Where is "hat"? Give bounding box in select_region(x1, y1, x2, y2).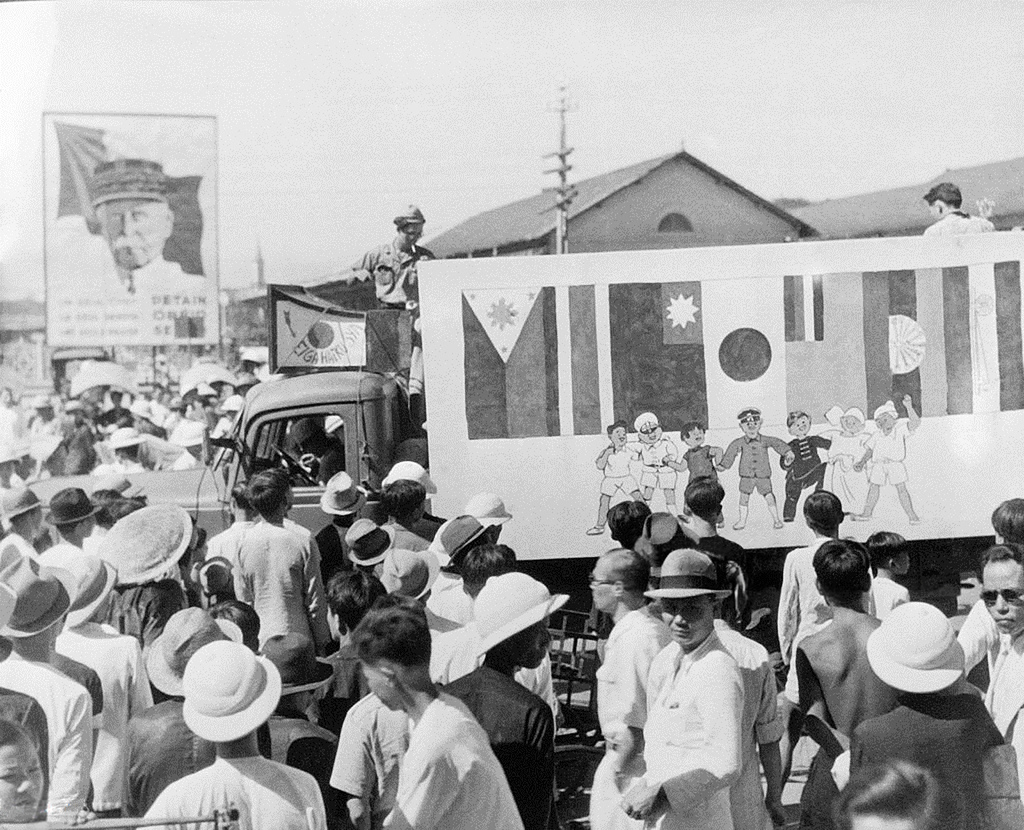
select_region(470, 570, 569, 662).
